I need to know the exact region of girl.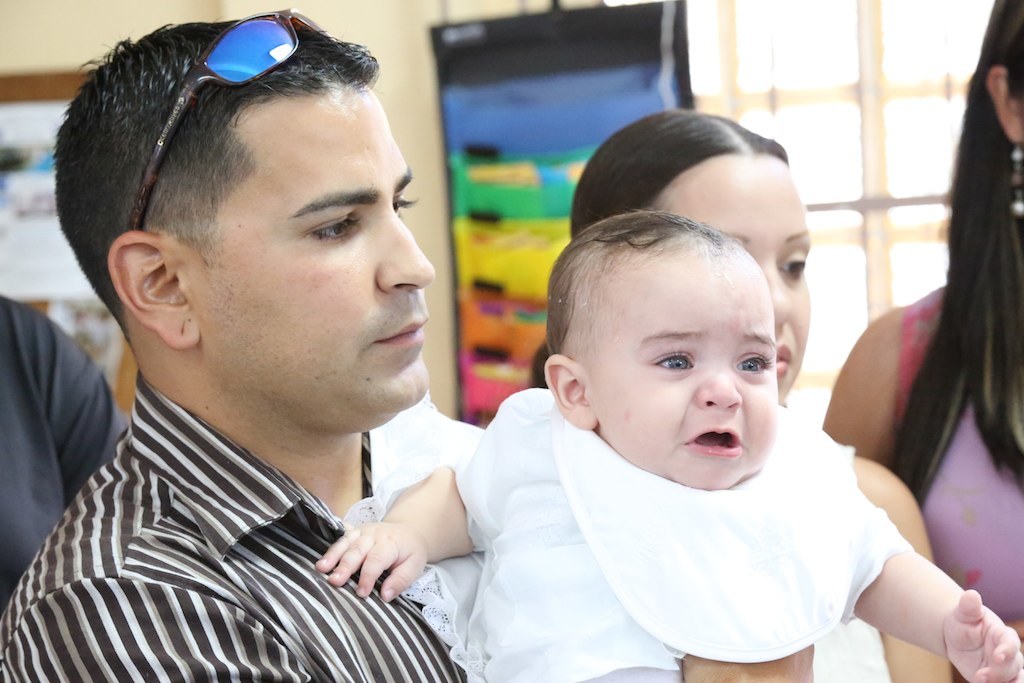
Region: select_region(821, 0, 1020, 682).
